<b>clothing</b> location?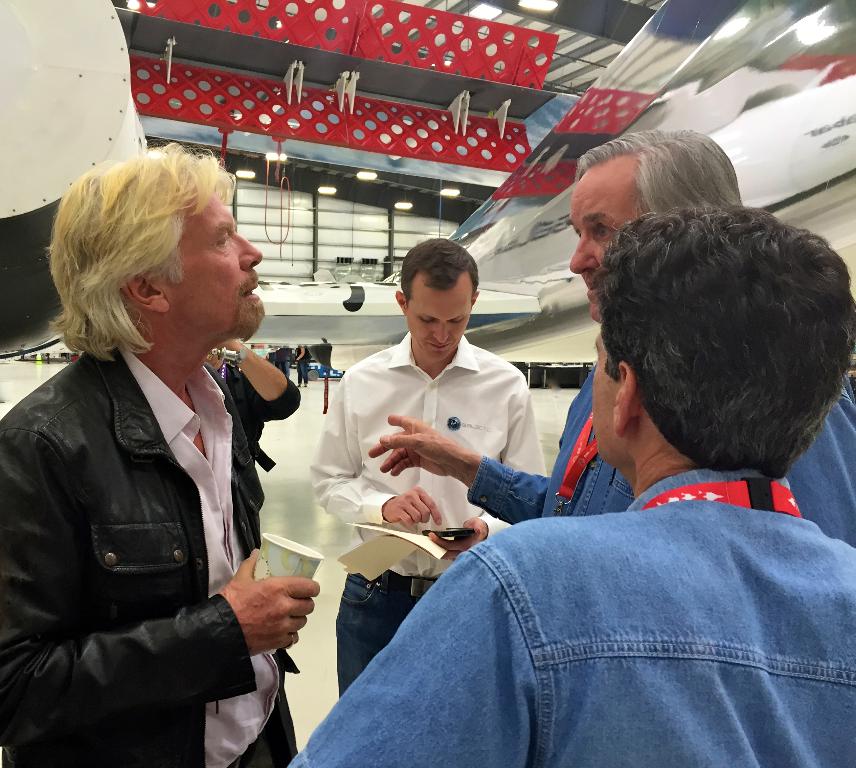
x1=285, y1=462, x2=855, y2=767
